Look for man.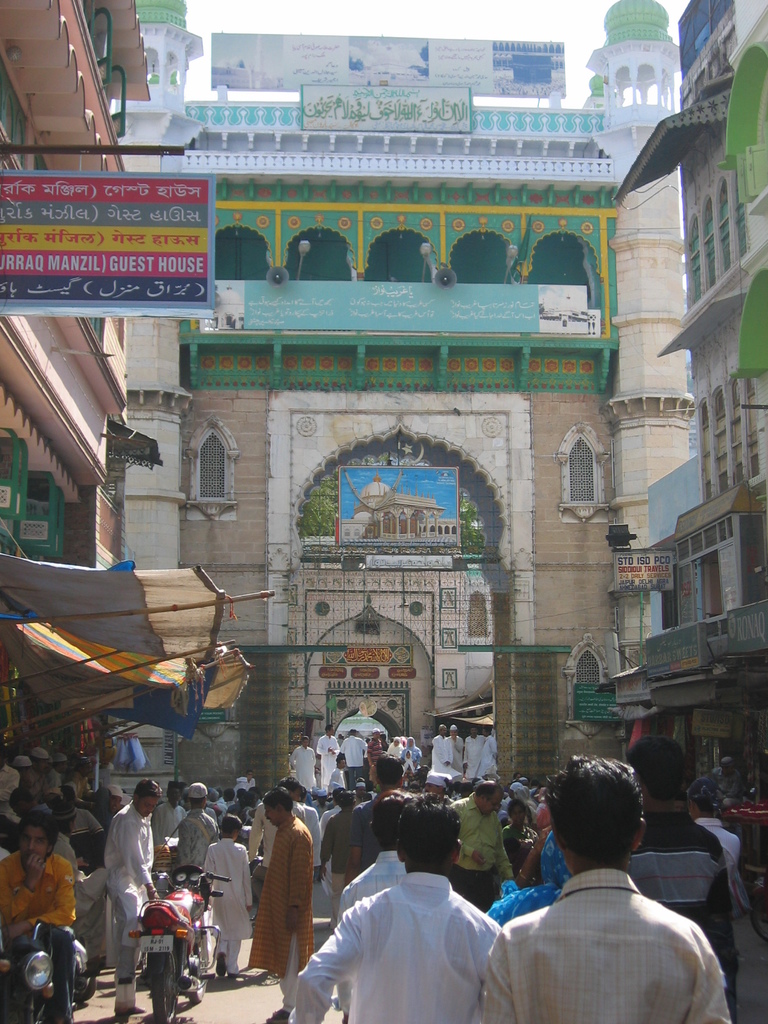
Found: pyautogui.locateOnScreen(482, 765, 740, 1023).
